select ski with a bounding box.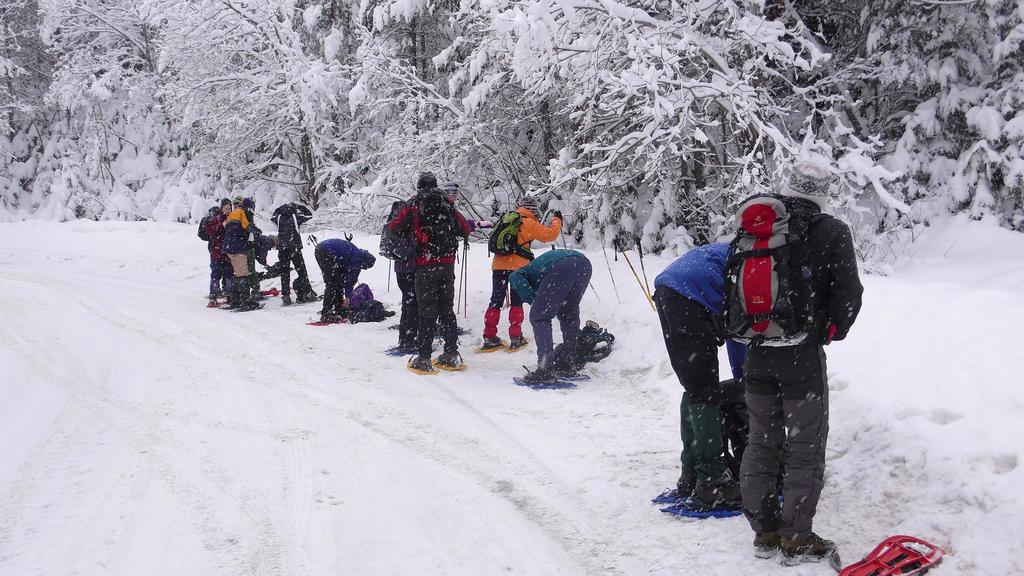
box(552, 364, 593, 382).
